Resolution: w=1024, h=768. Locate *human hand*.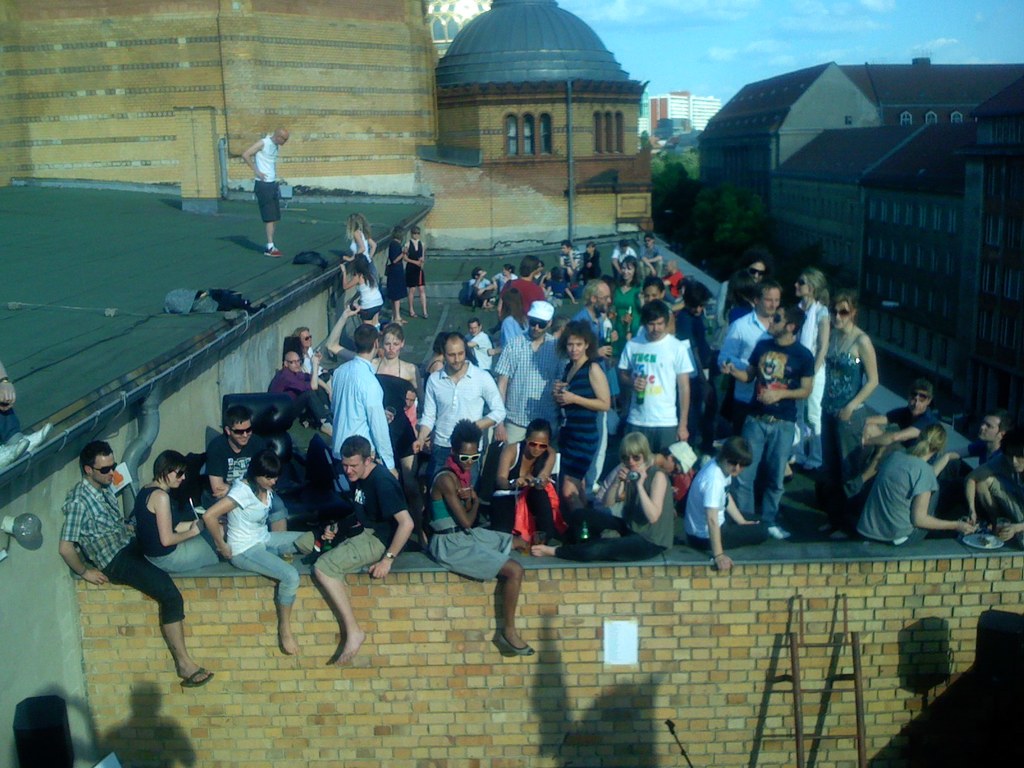
bbox(343, 303, 360, 316).
